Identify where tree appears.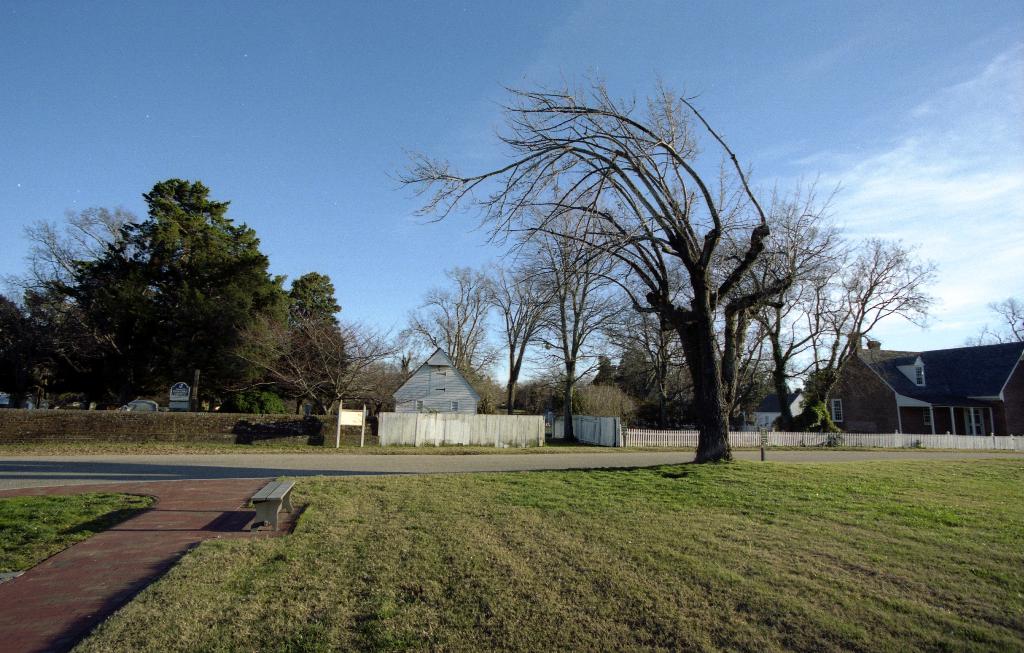
Appears at bbox(223, 307, 405, 417).
